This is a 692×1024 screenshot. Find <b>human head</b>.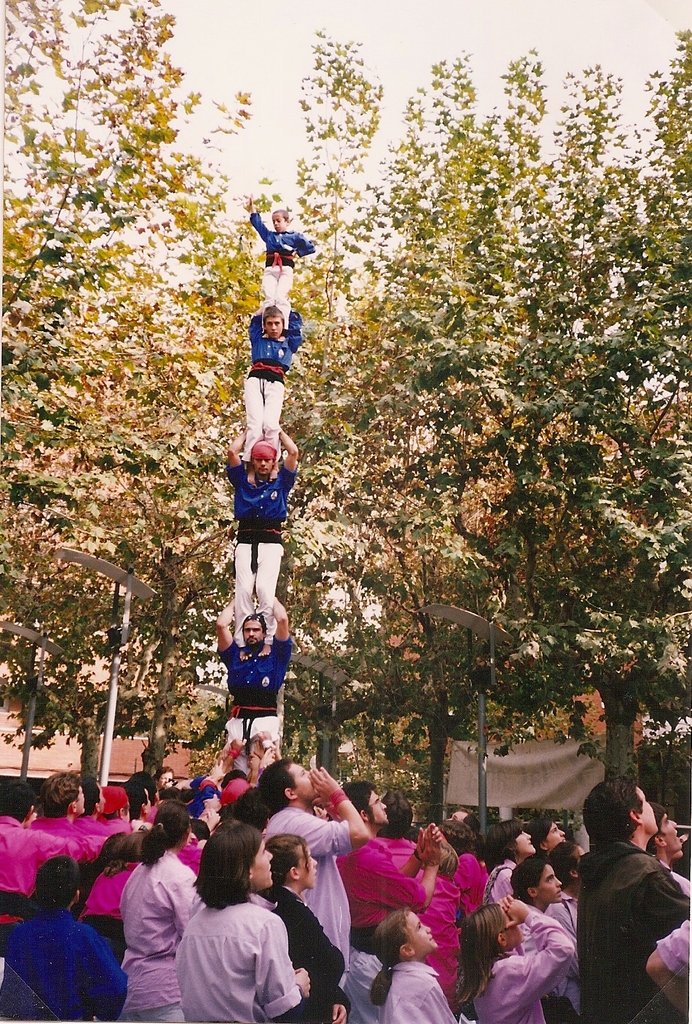
Bounding box: pyautogui.locateOnScreen(597, 803, 680, 868).
